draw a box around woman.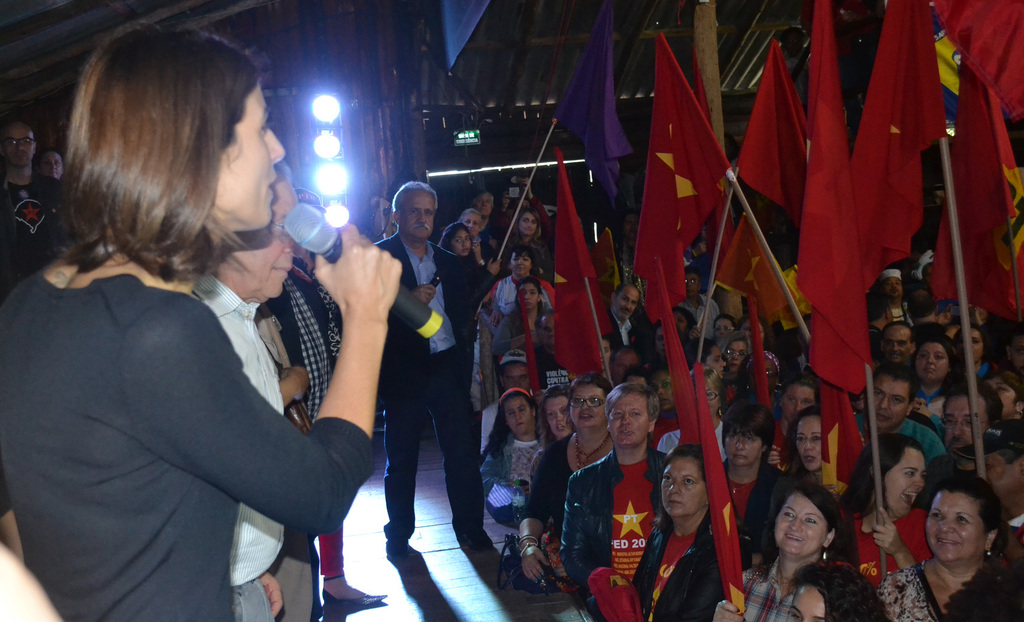
region(955, 326, 997, 382).
